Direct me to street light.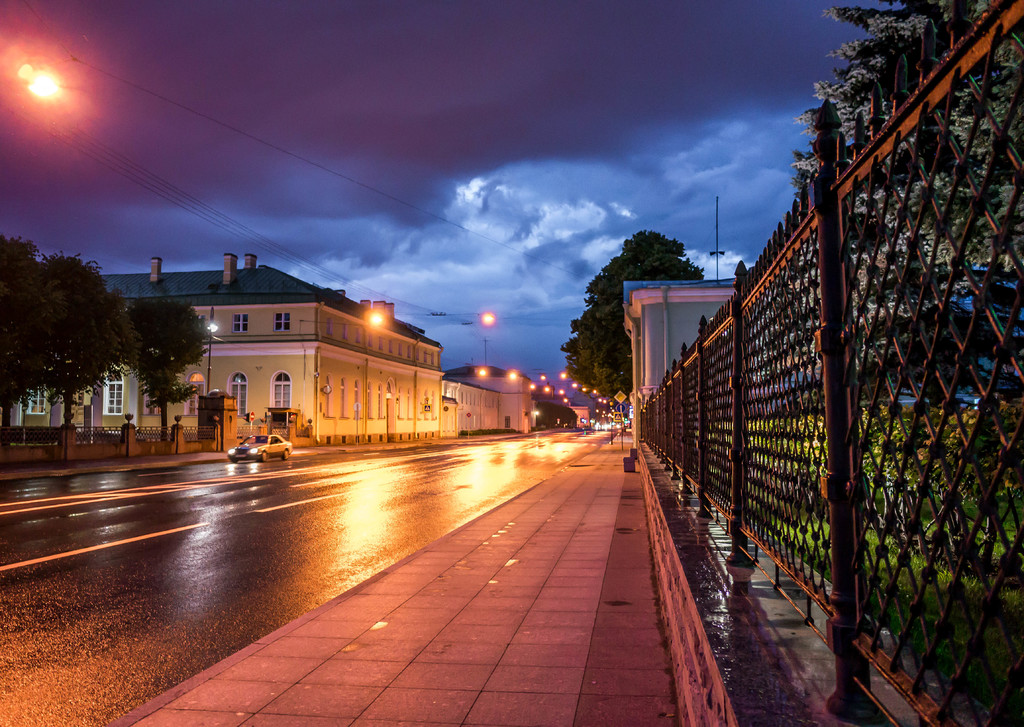
Direction: <region>529, 382, 538, 392</region>.
